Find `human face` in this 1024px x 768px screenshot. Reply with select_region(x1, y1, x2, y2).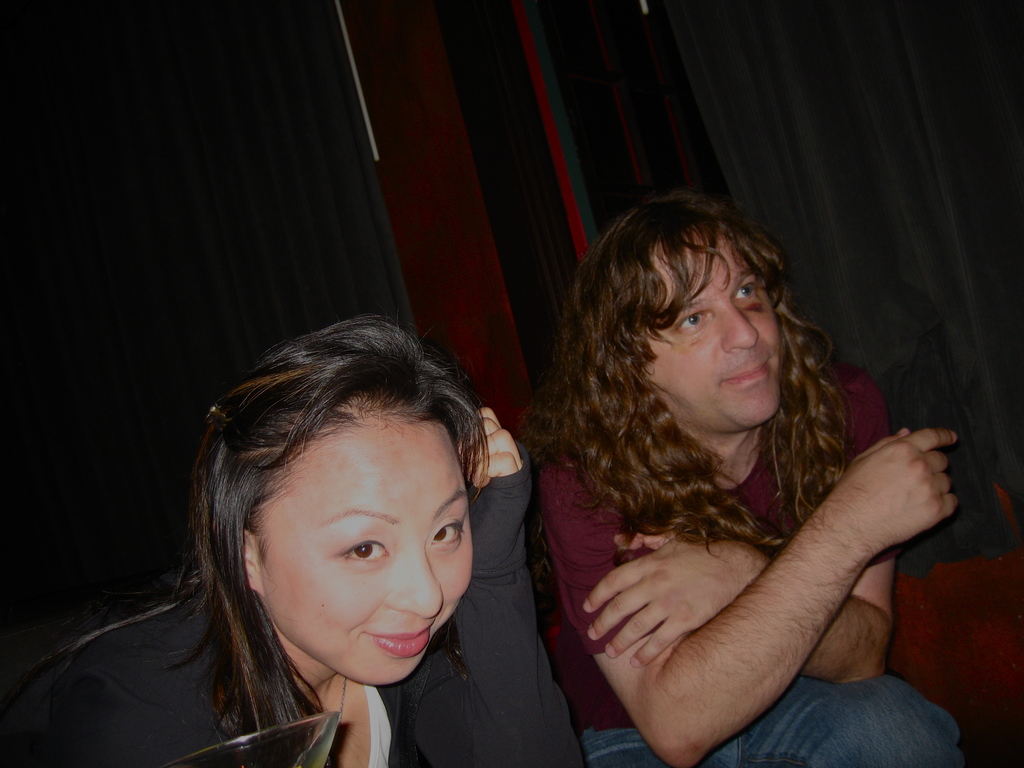
select_region(646, 226, 779, 431).
